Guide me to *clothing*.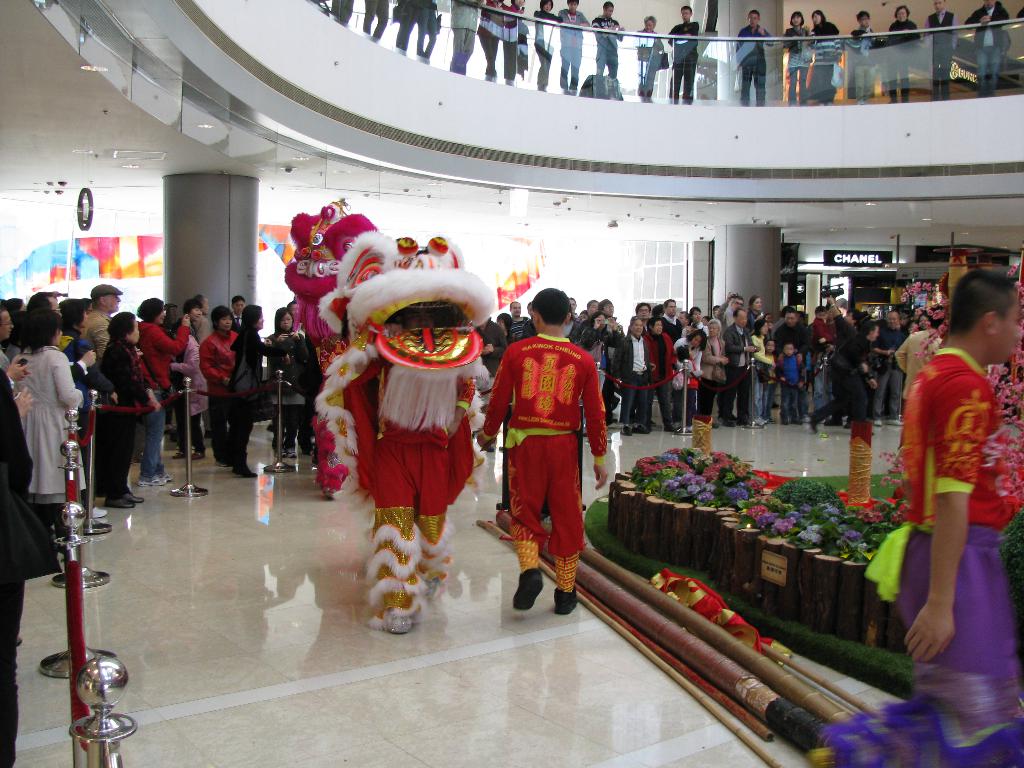
Guidance: <region>966, 2, 1007, 100</region>.
